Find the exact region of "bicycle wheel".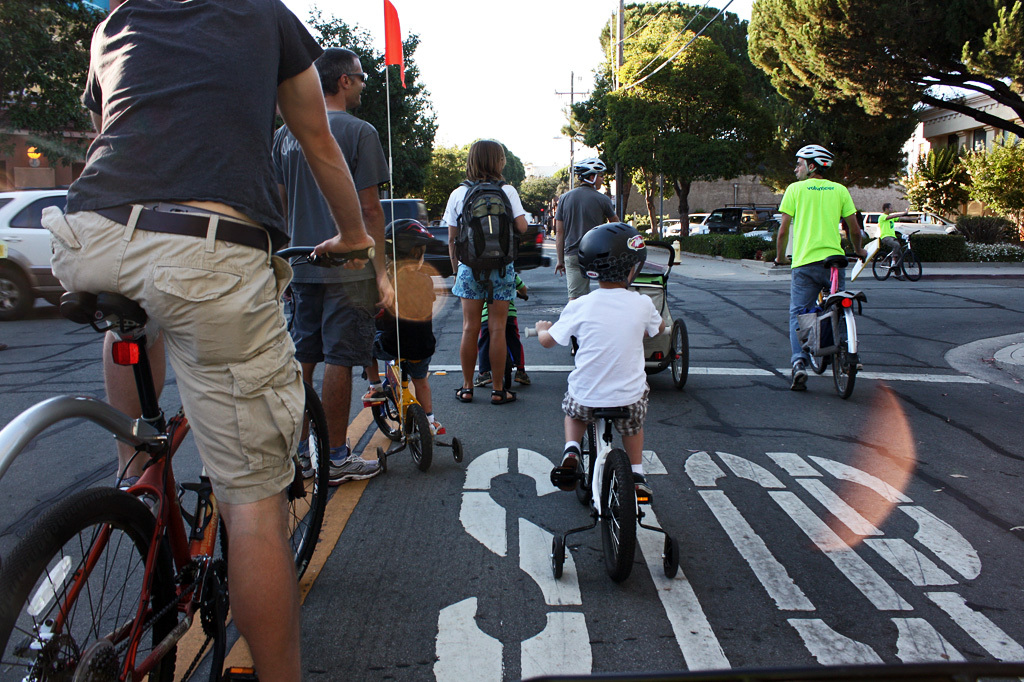
Exact region: <box>292,382,340,583</box>.
